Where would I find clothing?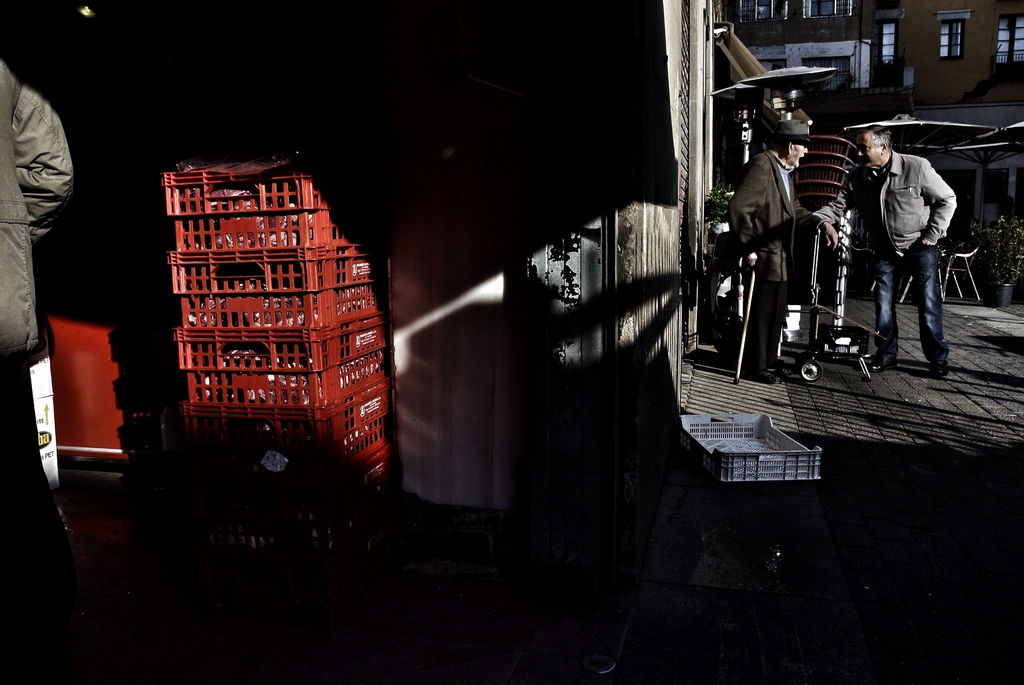
At locate(732, 147, 819, 359).
